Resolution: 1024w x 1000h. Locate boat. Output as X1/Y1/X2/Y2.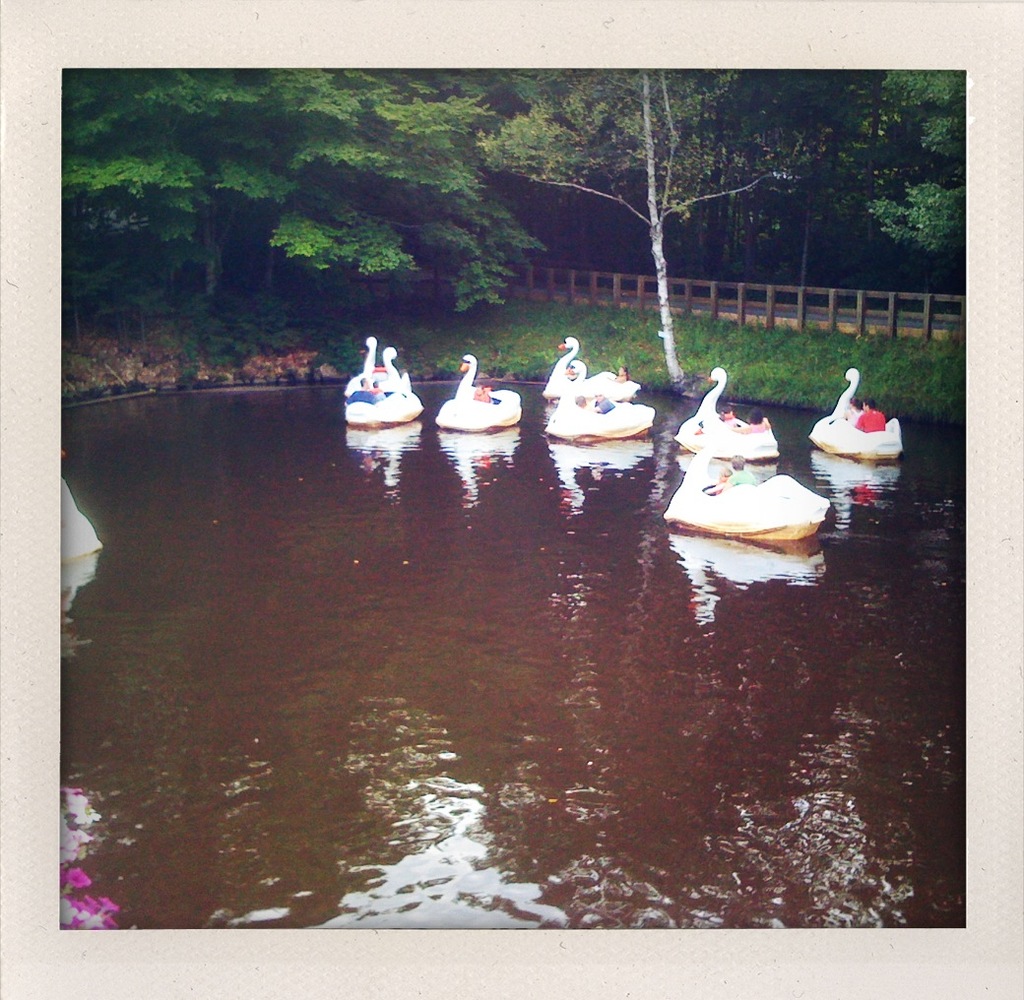
543/357/655/444.
